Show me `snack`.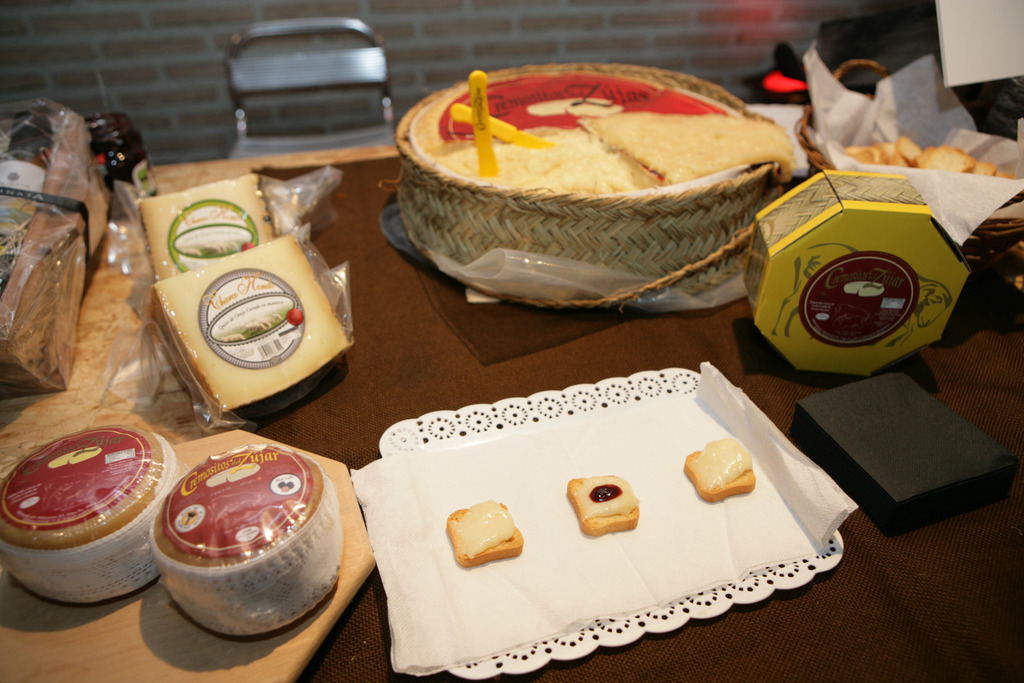
`snack` is here: box(414, 72, 795, 181).
